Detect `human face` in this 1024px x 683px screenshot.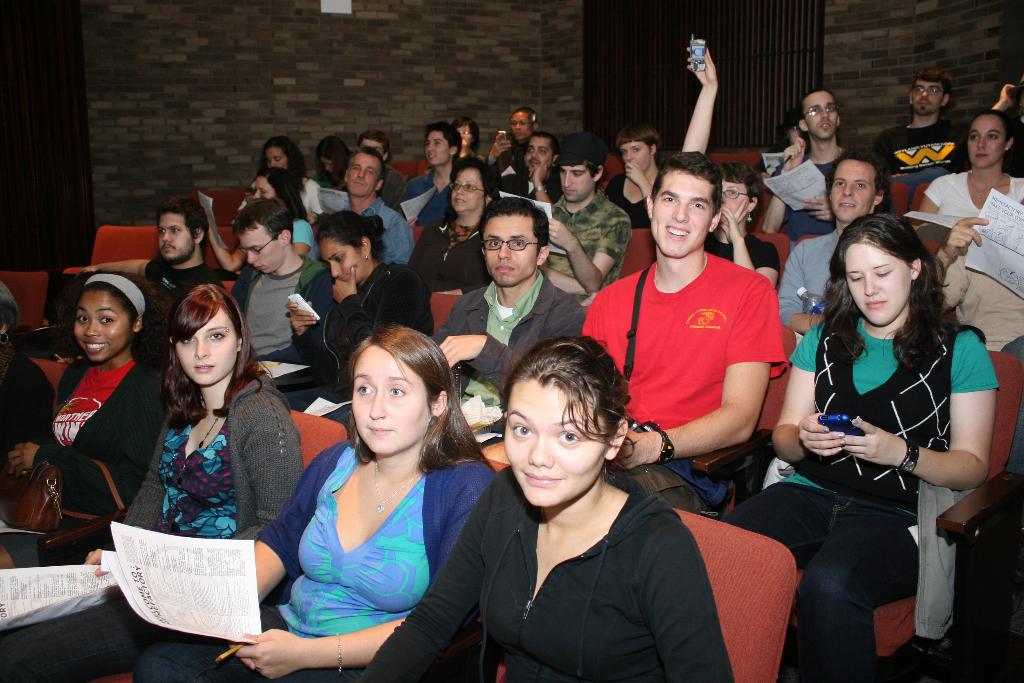
Detection: (351, 343, 438, 452).
